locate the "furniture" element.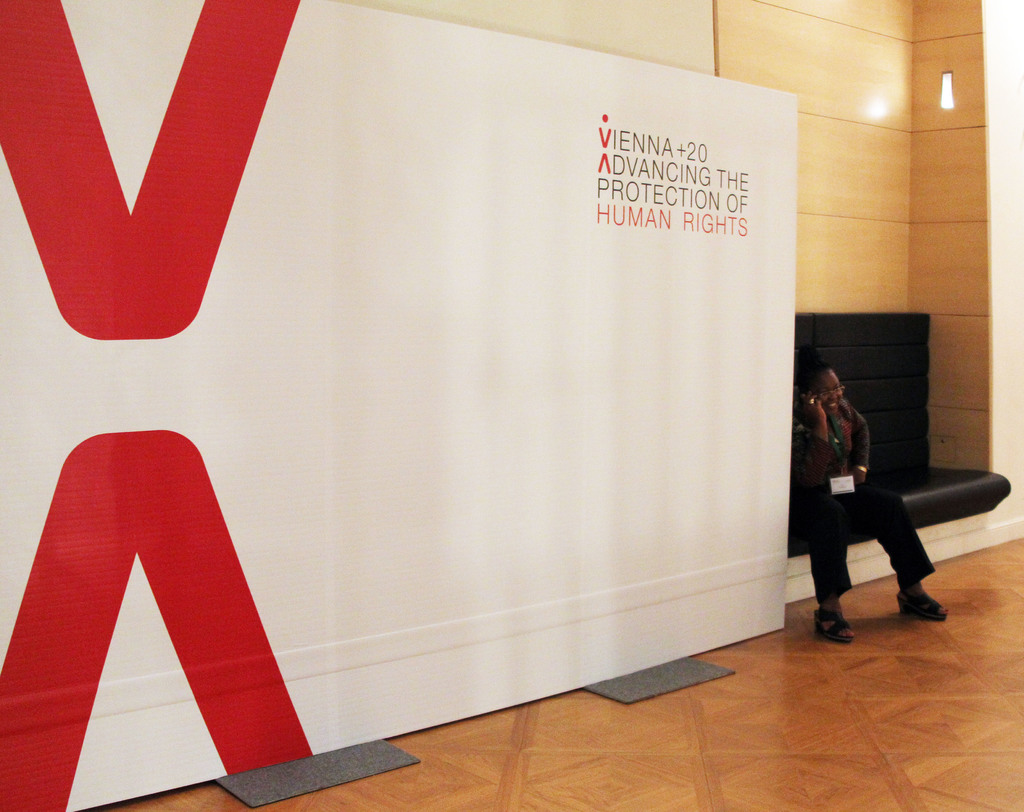
Element bbox: l=786, t=311, r=1014, b=562.
